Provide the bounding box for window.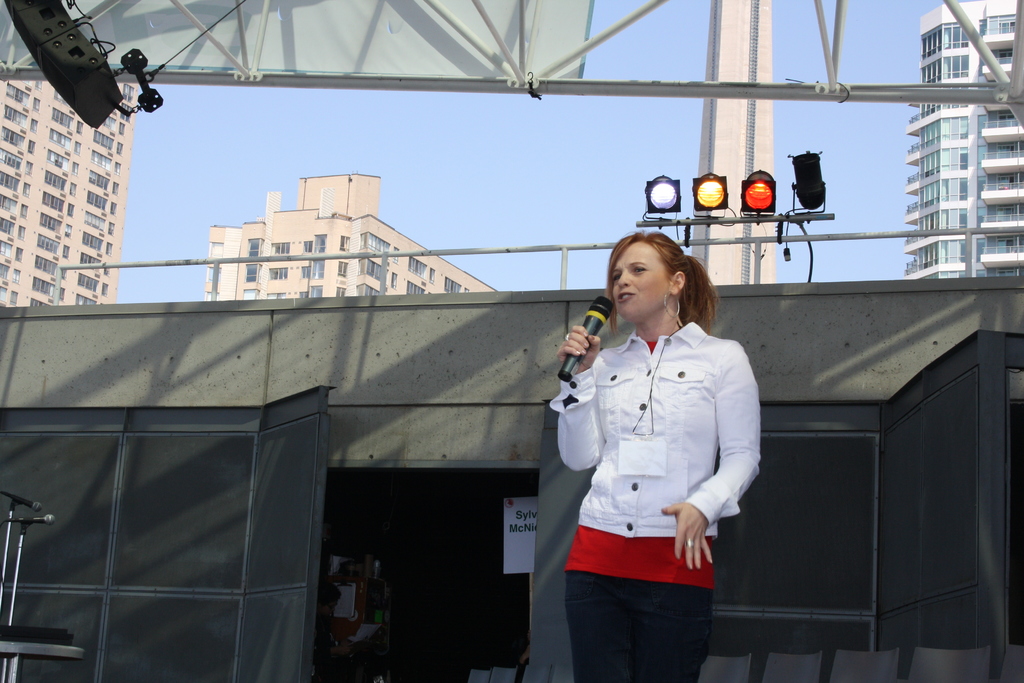
[337, 285, 349, 299].
